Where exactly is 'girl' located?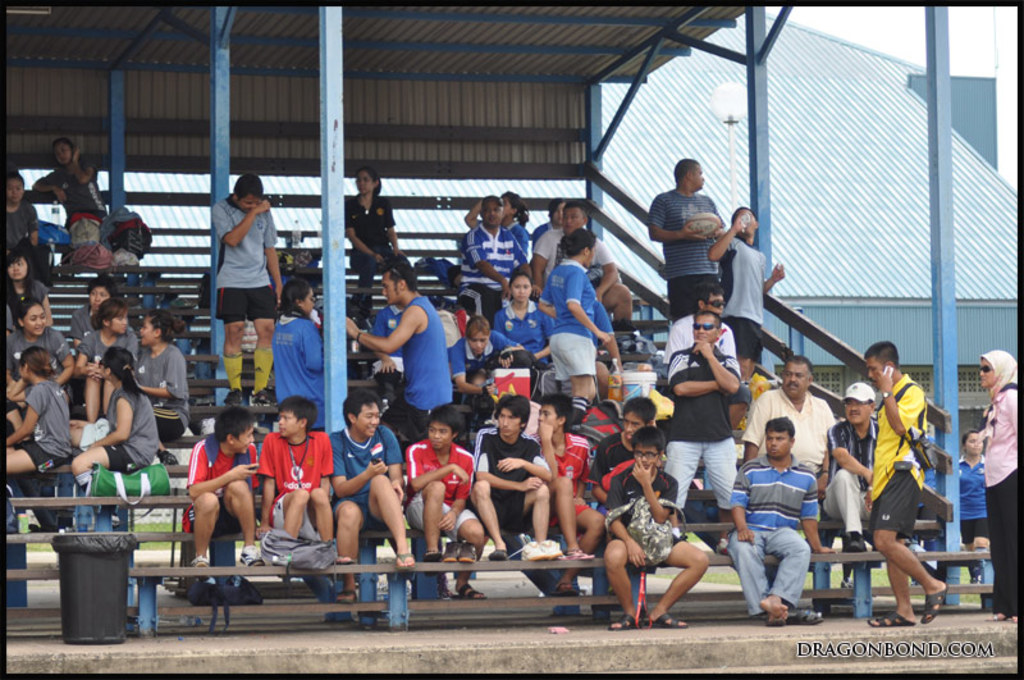
Its bounding box is <box>4,251,55,334</box>.
